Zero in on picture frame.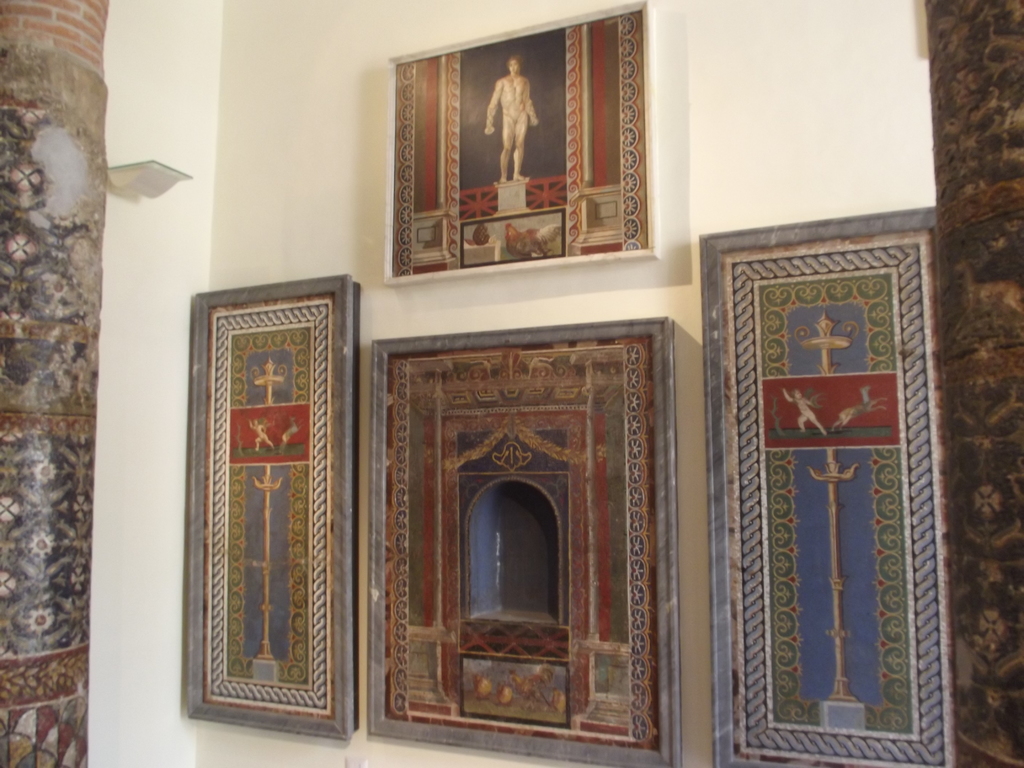
Zeroed in: select_region(188, 289, 364, 744).
